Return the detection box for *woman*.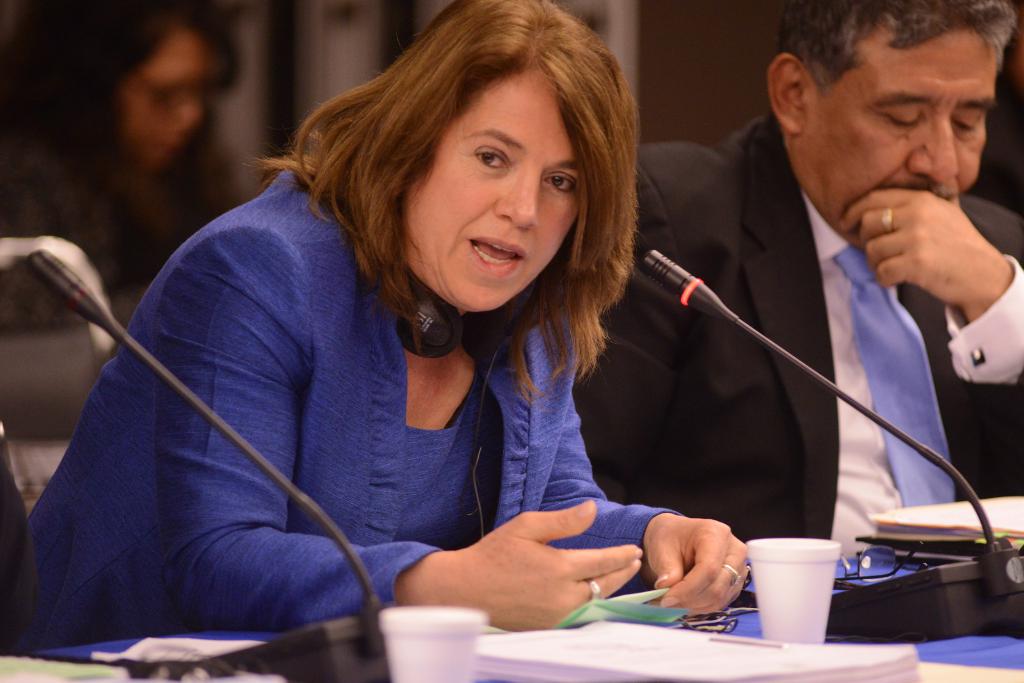
{"x1": 0, "y1": 0, "x2": 252, "y2": 332}.
